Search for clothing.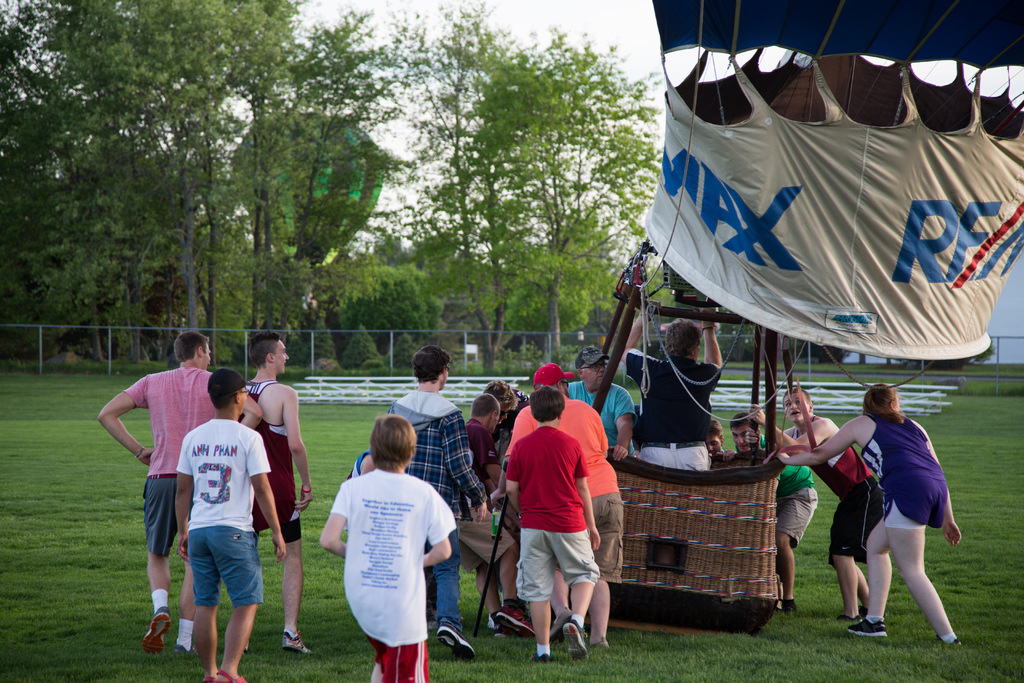
Found at (left=810, top=441, right=883, bottom=565).
